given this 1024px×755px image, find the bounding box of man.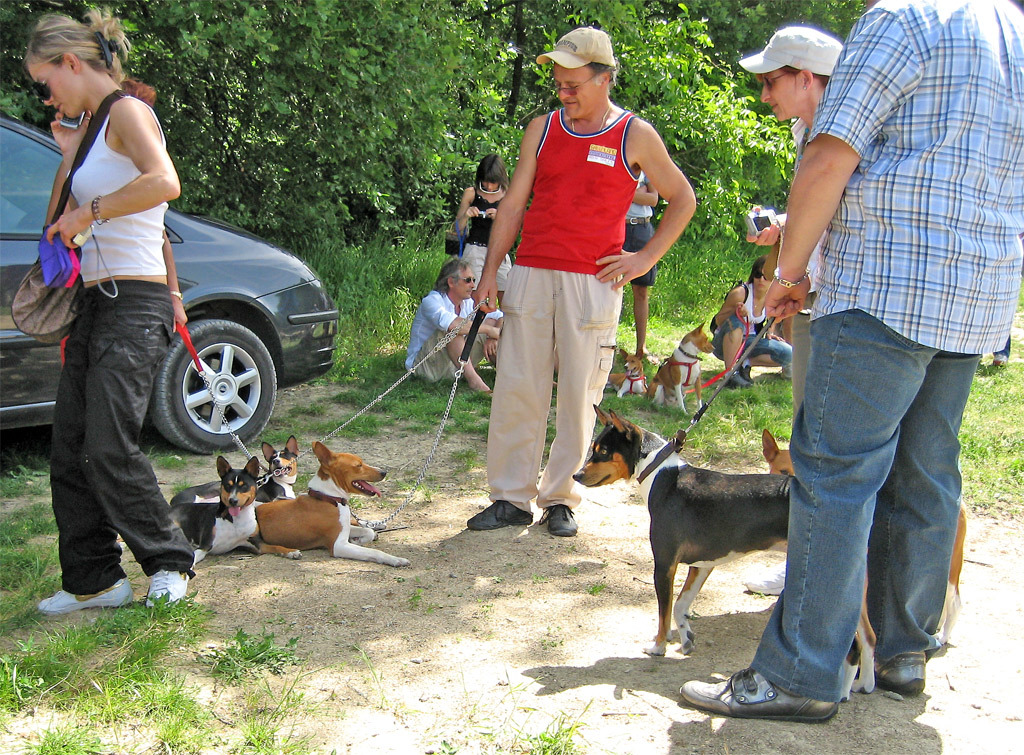
box=[720, 16, 1016, 688].
